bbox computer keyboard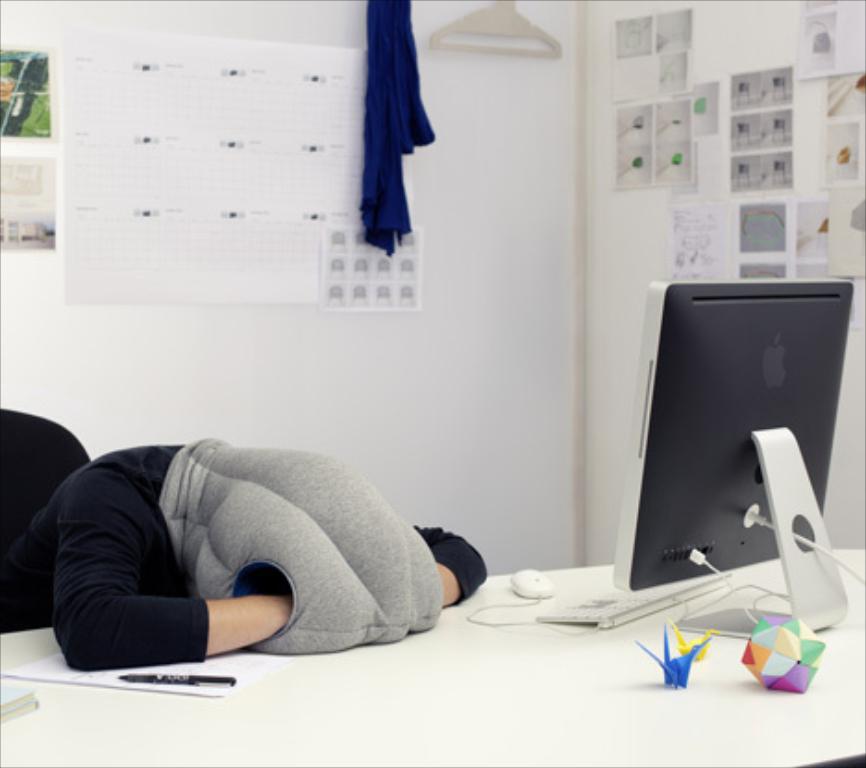
bbox(537, 574, 733, 627)
